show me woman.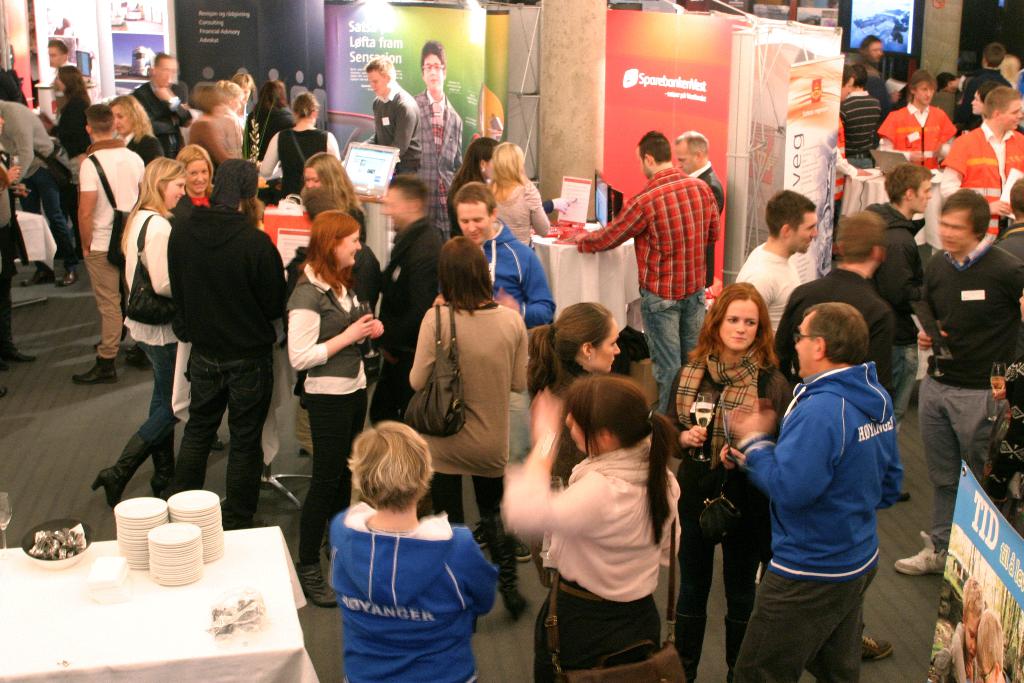
woman is here: Rect(191, 110, 229, 174).
